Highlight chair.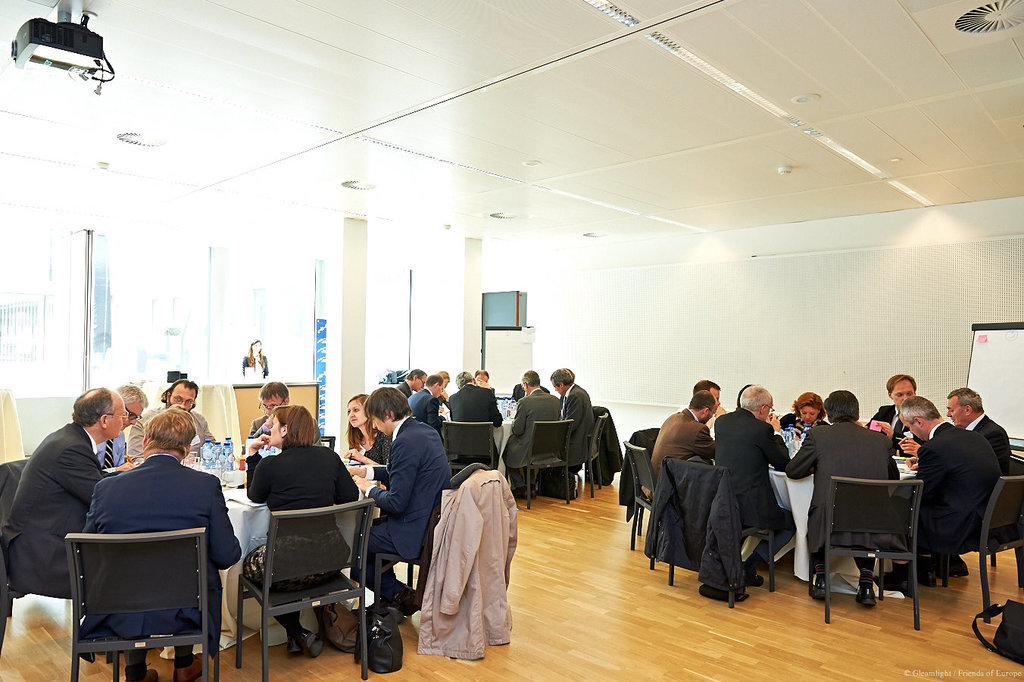
Highlighted region: BBox(580, 409, 612, 499).
